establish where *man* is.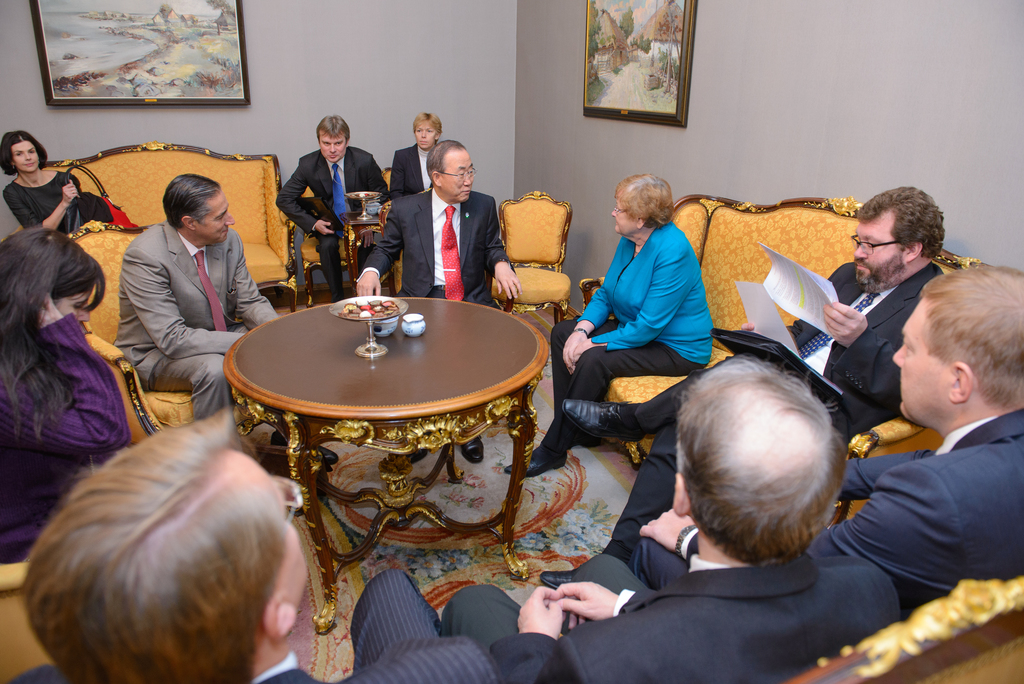
Established at (left=7, top=409, right=452, bottom=683).
